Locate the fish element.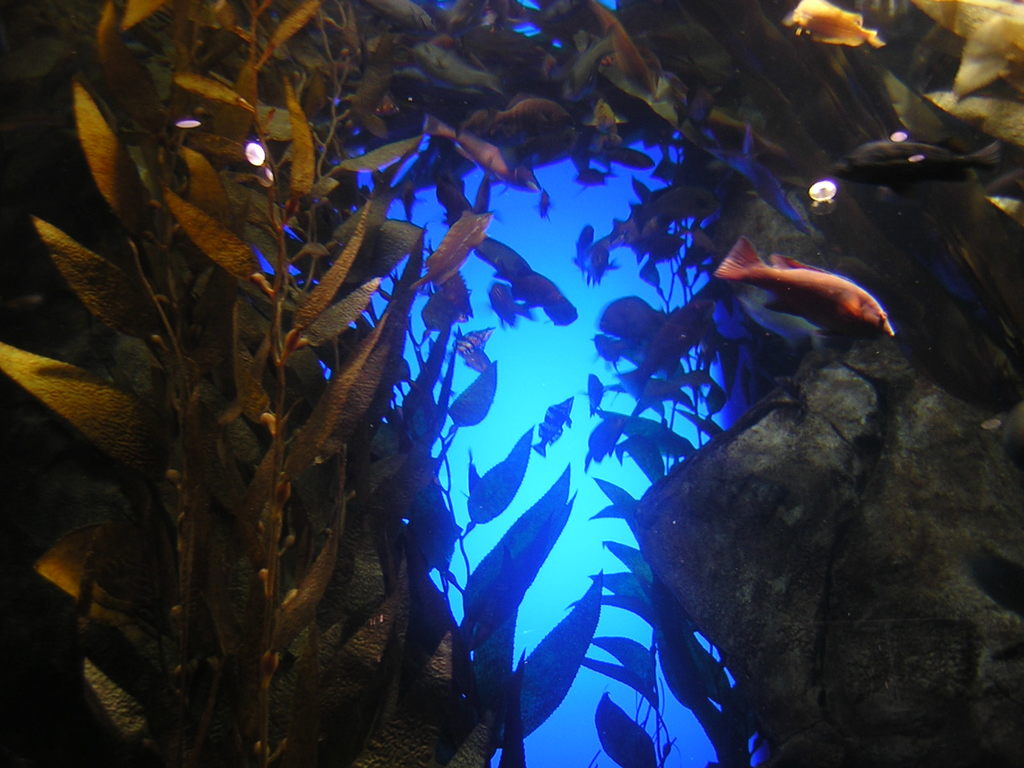
Element bbox: locate(540, 190, 554, 221).
